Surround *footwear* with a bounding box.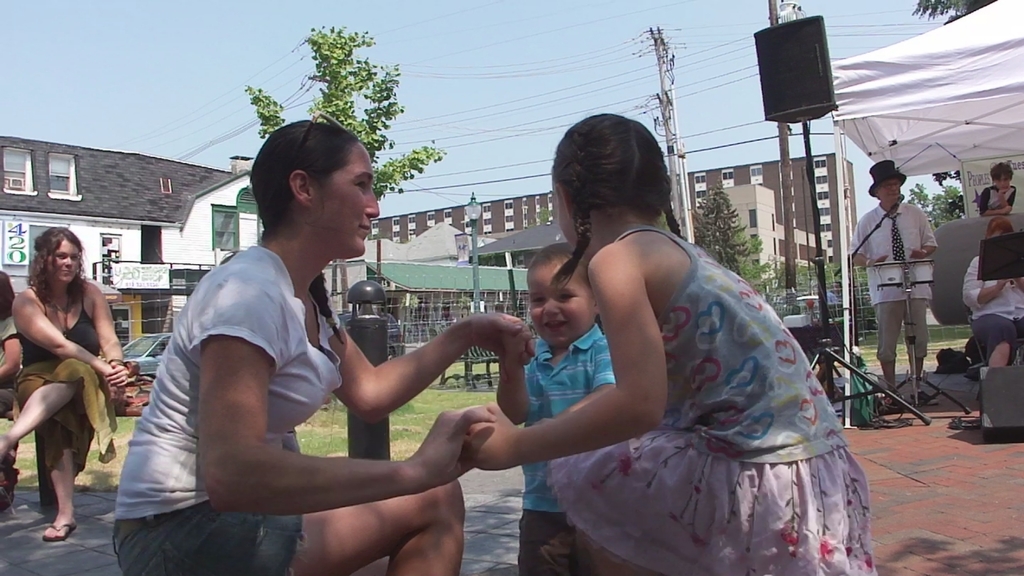
box=[910, 388, 941, 407].
